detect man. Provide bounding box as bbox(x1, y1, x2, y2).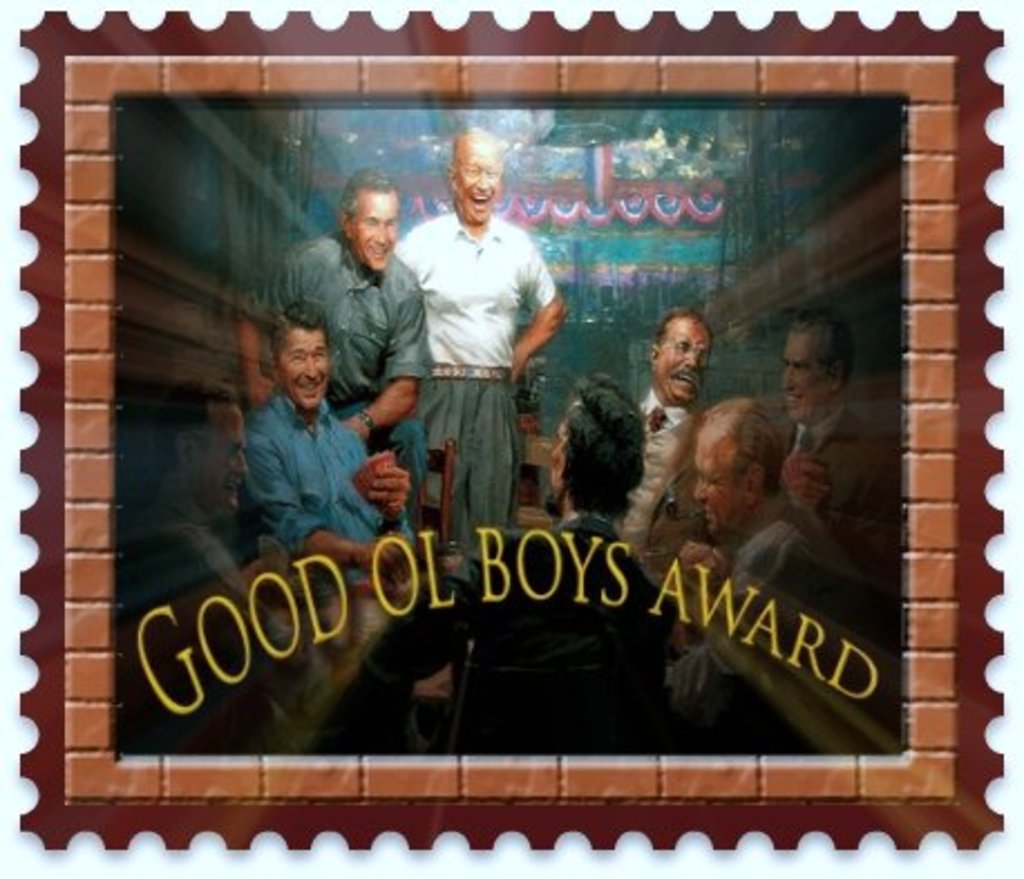
bbox(237, 163, 438, 539).
